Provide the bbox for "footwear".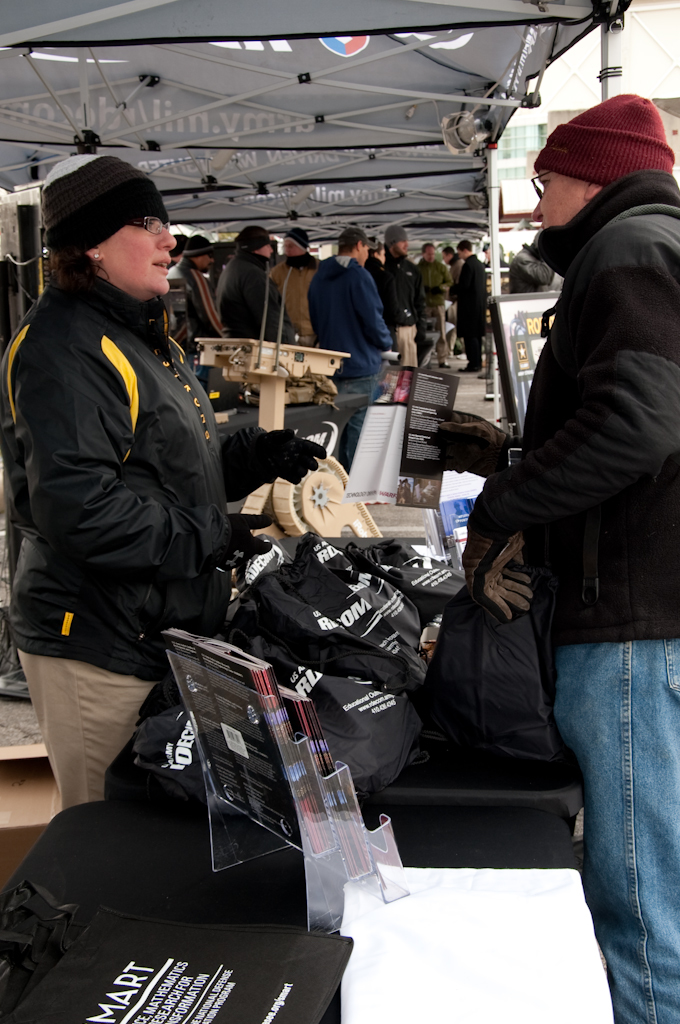
438:359:452:370.
